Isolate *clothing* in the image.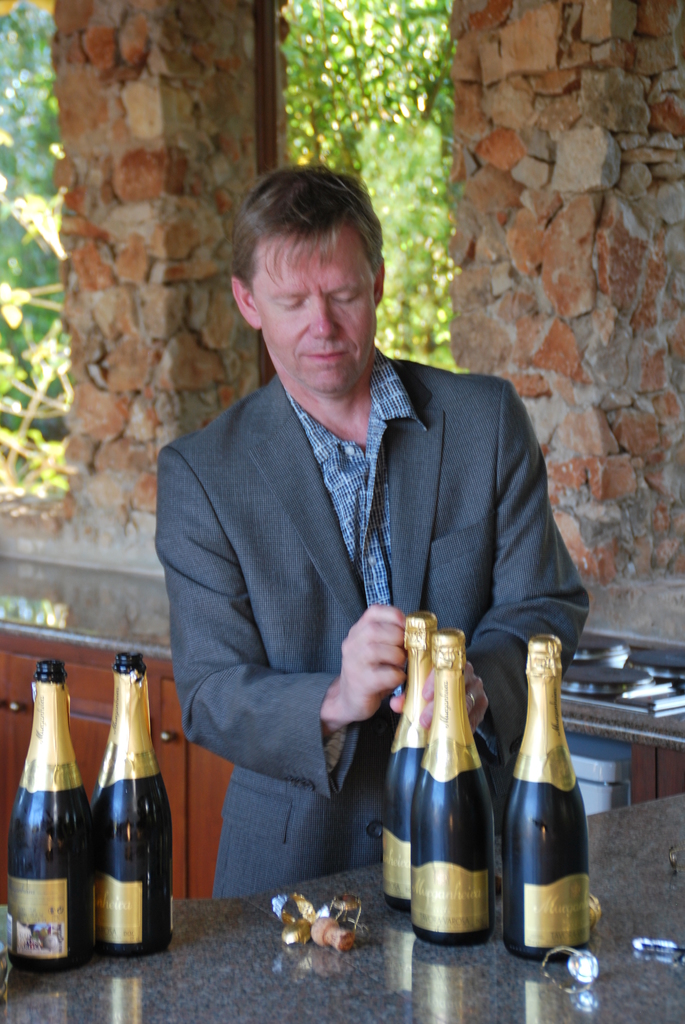
Isolated region: x1=149, y1=326, x2=572, y2=876.
